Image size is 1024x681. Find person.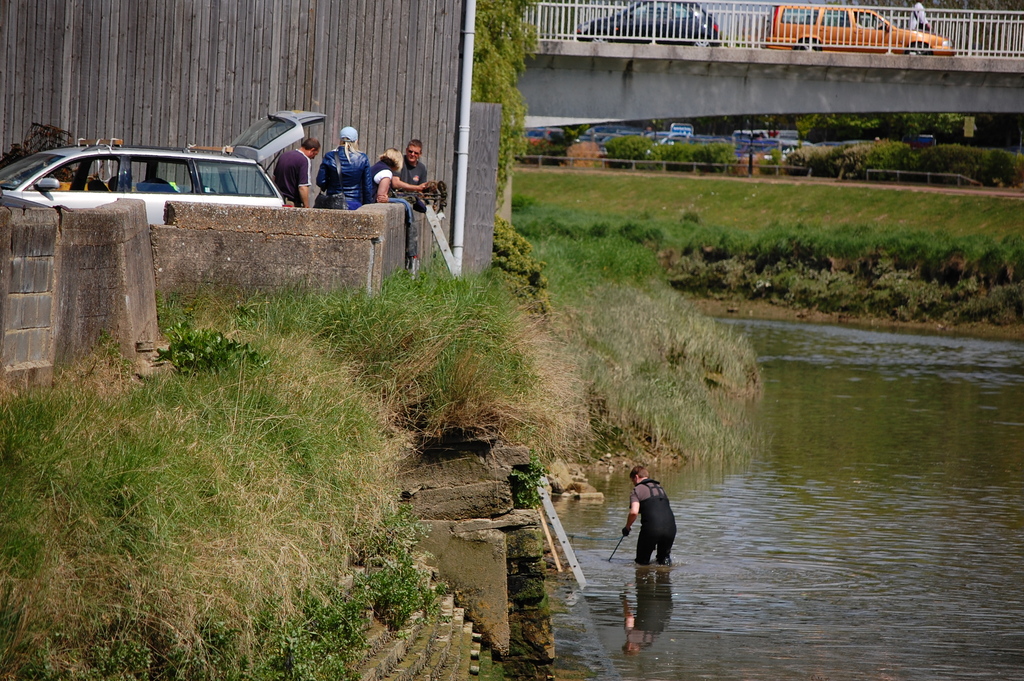
Rect(316, 124, 376, 211).
